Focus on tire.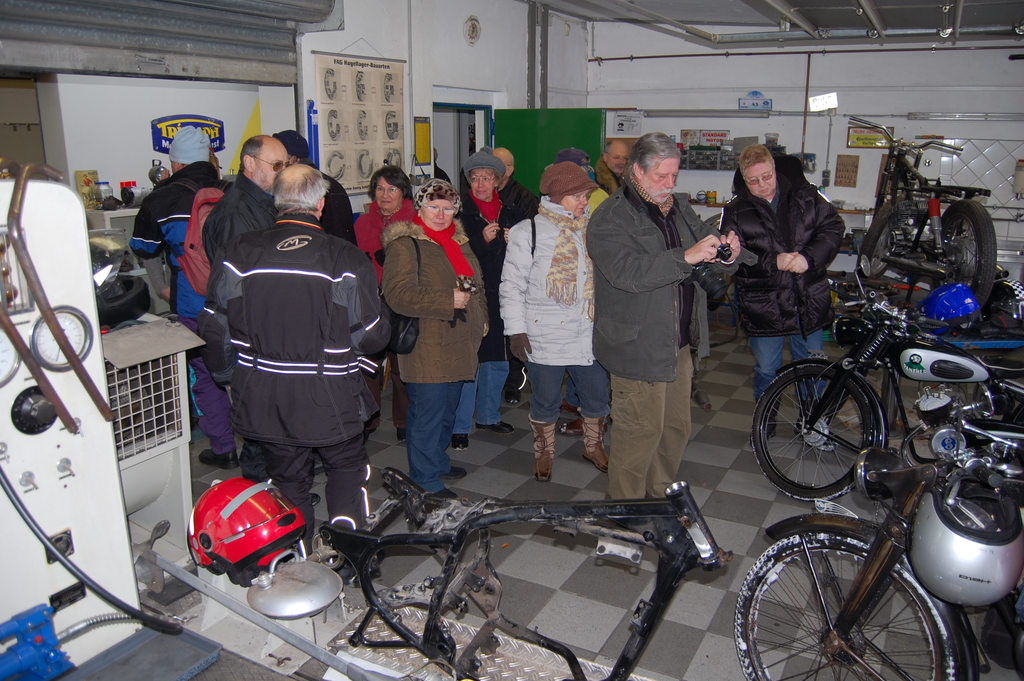
Focused at 730:531:960:680.
